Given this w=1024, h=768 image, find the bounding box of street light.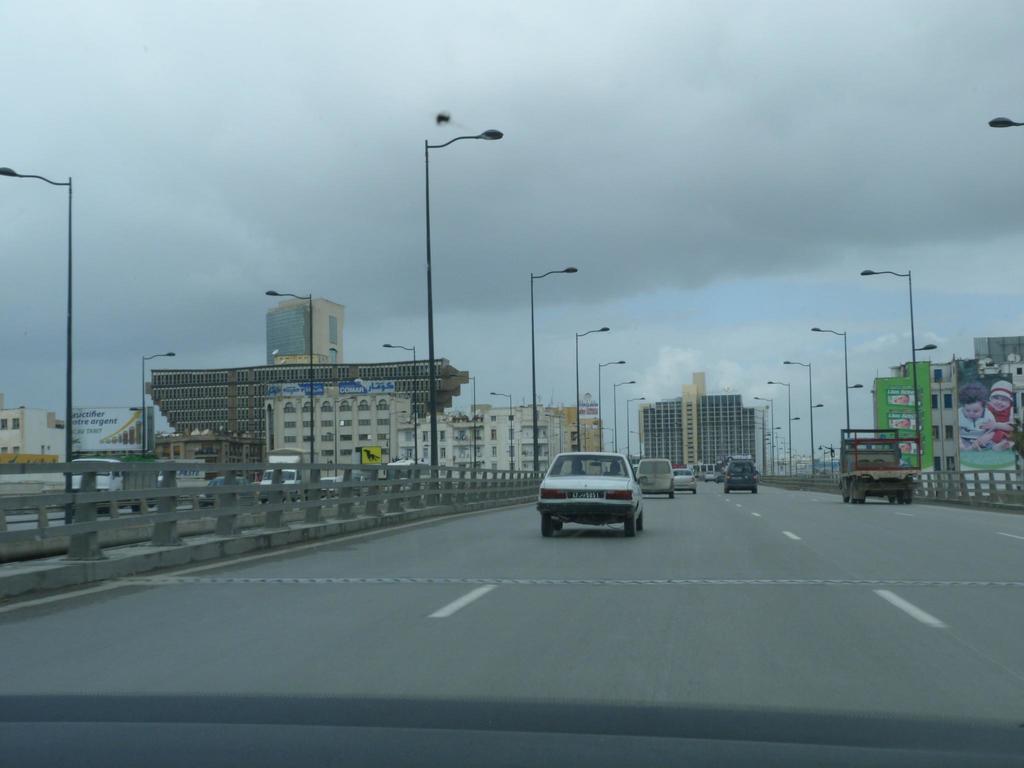
[598,360,628,454].
